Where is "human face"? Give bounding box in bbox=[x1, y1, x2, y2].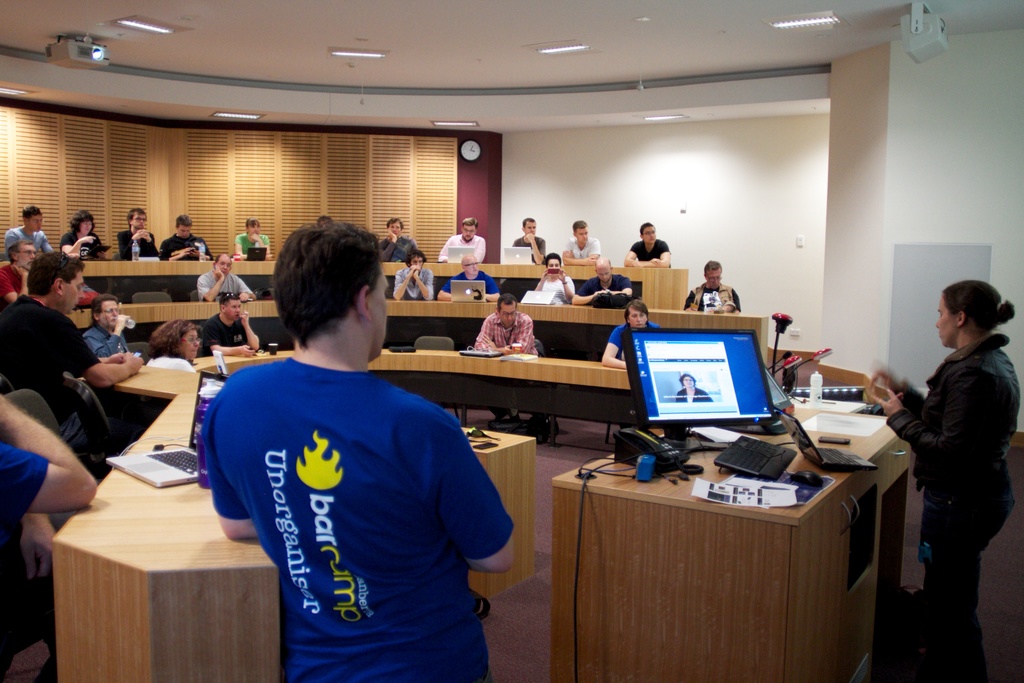
bbox=[527, 224, 538, 239].
